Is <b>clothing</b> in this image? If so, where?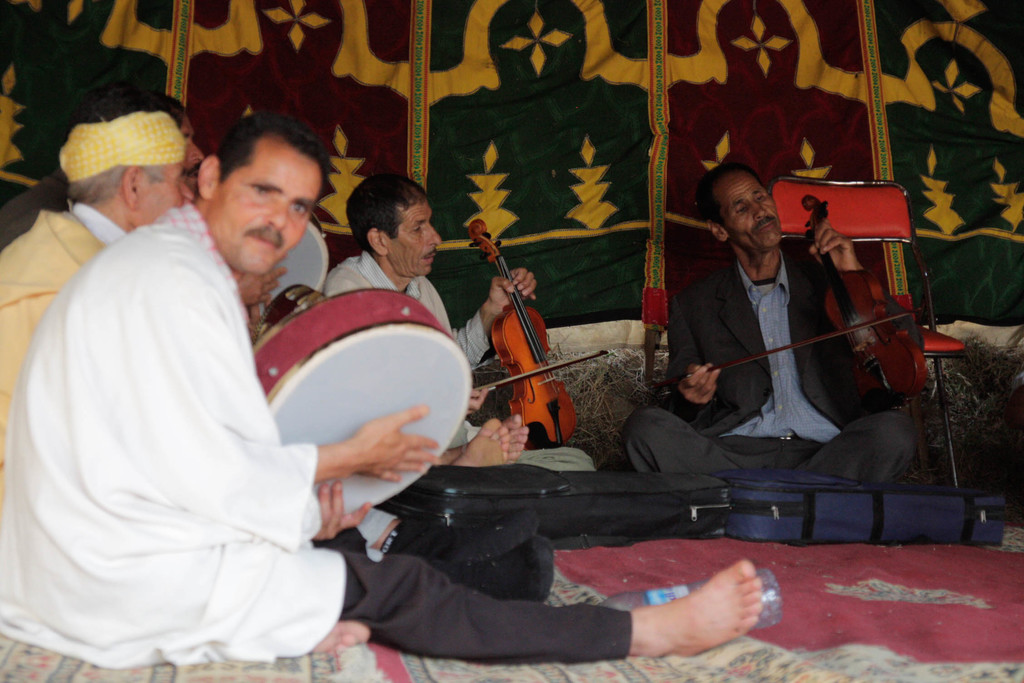
Yes, at box=[621, 242, 920, 484].
